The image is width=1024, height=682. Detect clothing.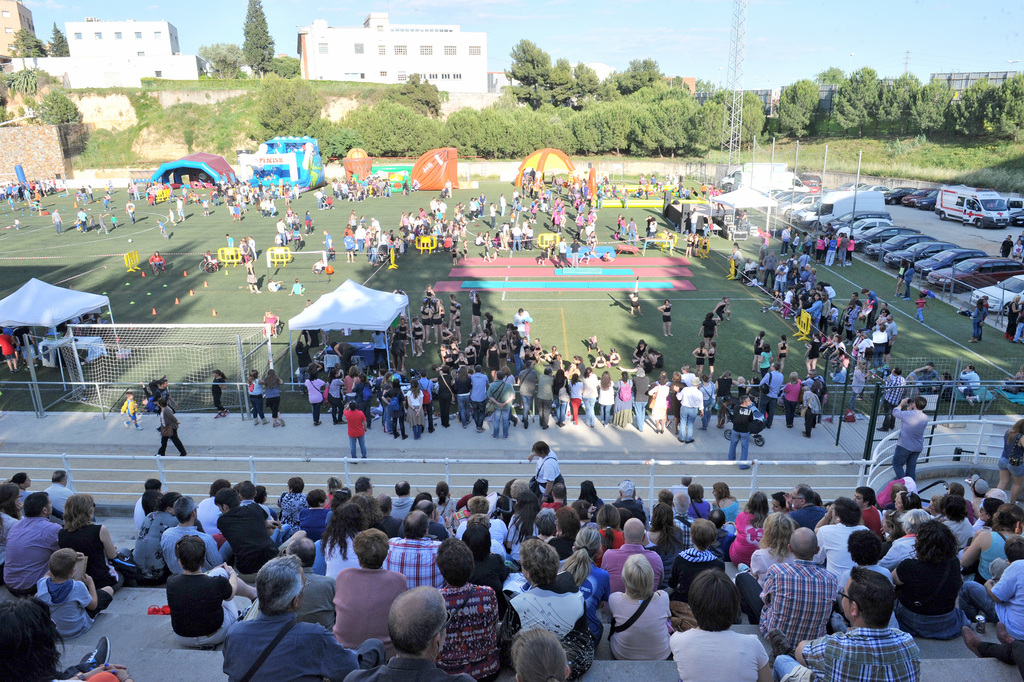
Detection: pyautogui.locateOnScreen(511, 582, 595, 681).
